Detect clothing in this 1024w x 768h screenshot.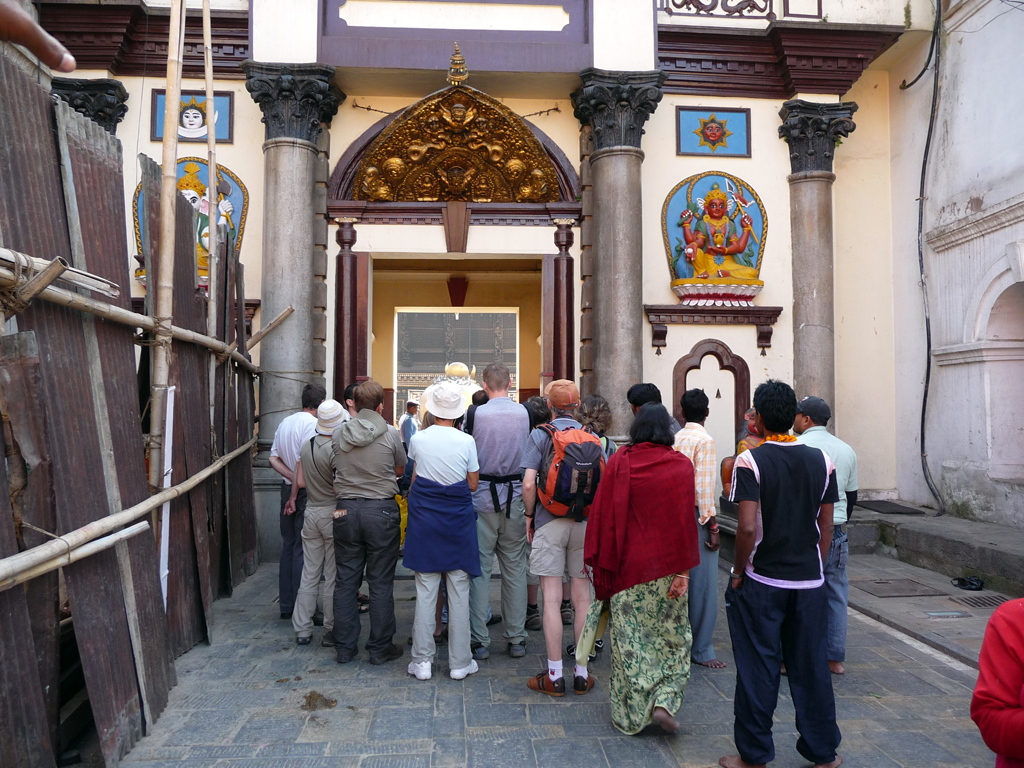
Detection: x1=404, y1=417, x2=482, y2=664.
